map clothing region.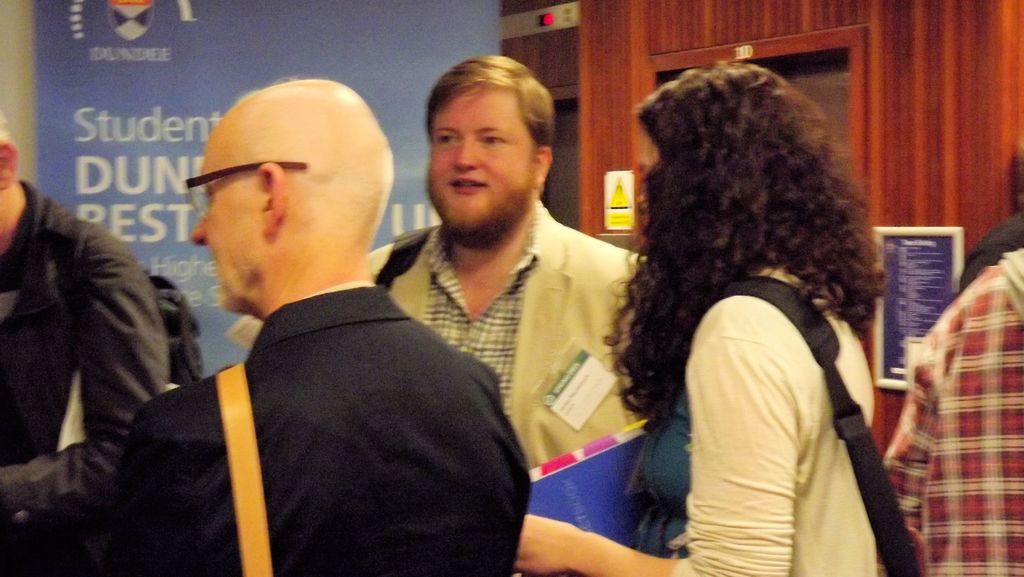
Mapped to BBox(364, 193, 655, 471).
